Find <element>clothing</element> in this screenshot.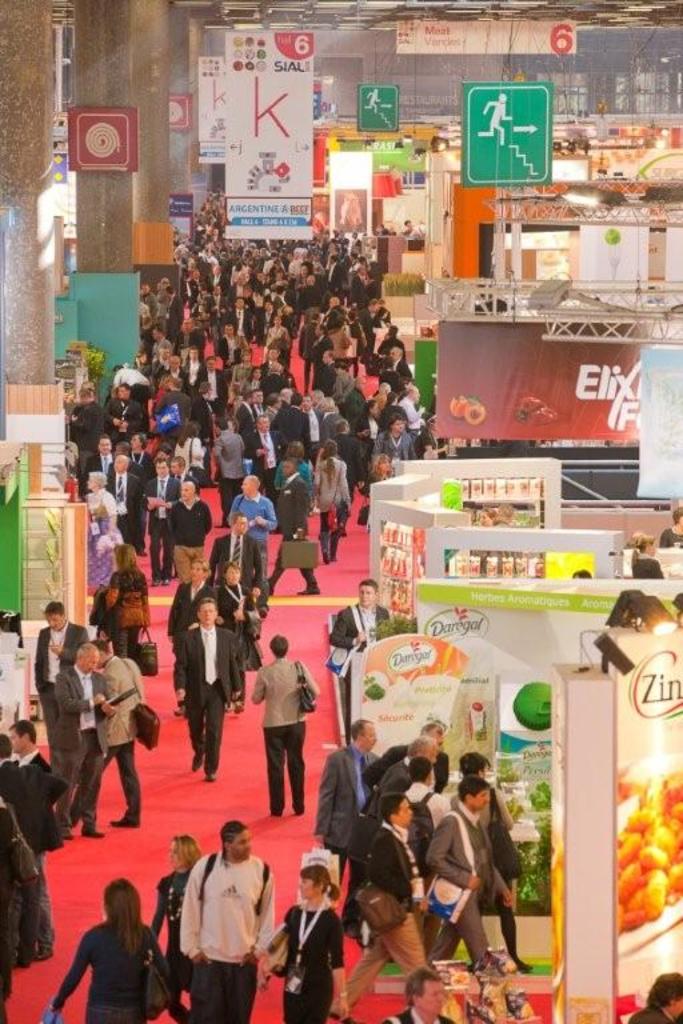
The bounding box for <element>clothing</element> is region(630, 1001, 670, 1023).
